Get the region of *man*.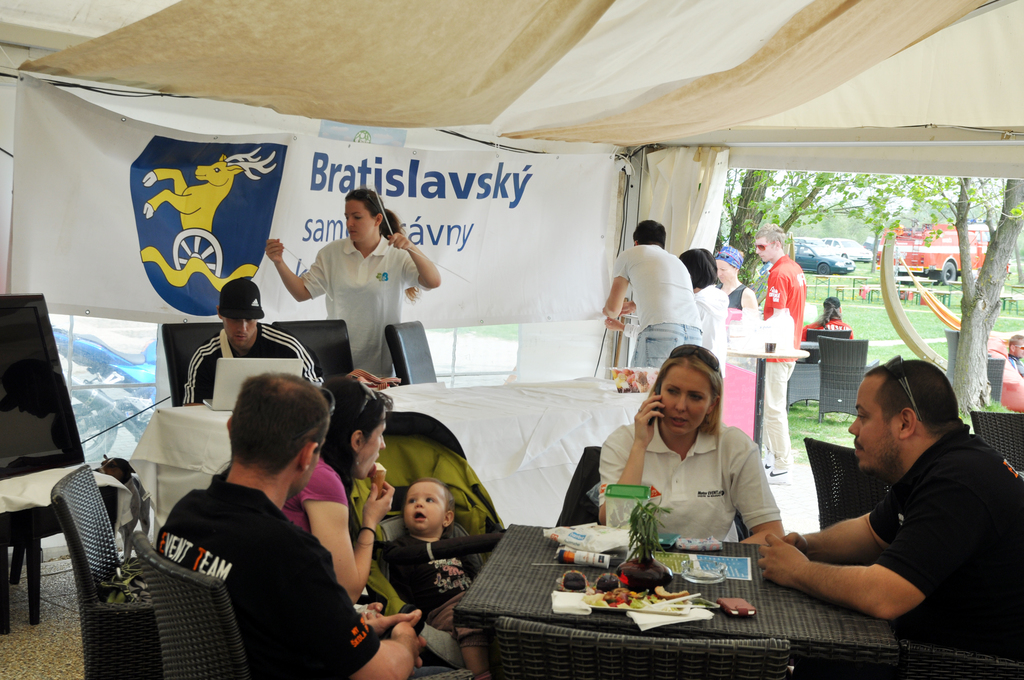
[150,370,469,679].
